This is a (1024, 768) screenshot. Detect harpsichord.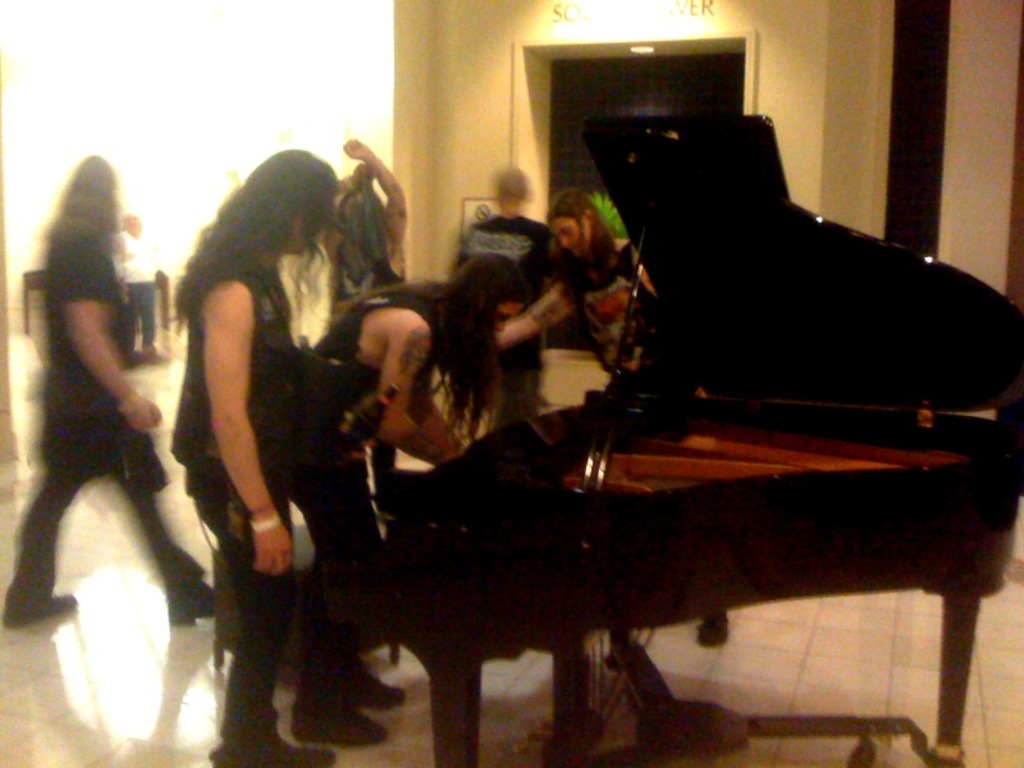
BBox(384, 109, 1023, 767).
